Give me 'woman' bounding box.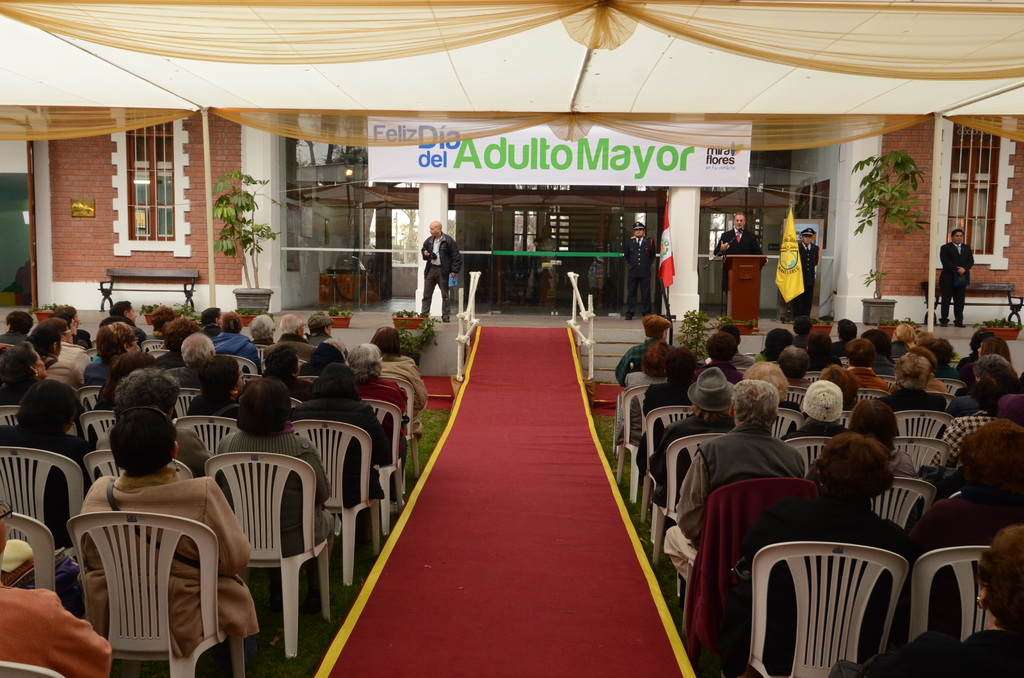
region(0, 339, 49, 407).
